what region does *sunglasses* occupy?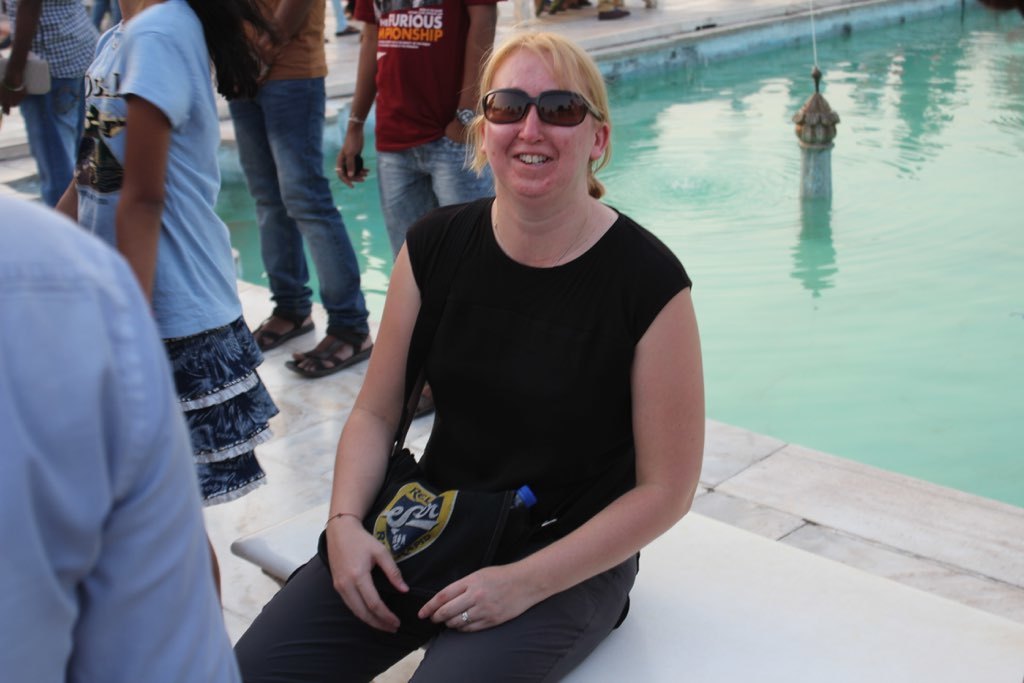
[480,86,603,127].
